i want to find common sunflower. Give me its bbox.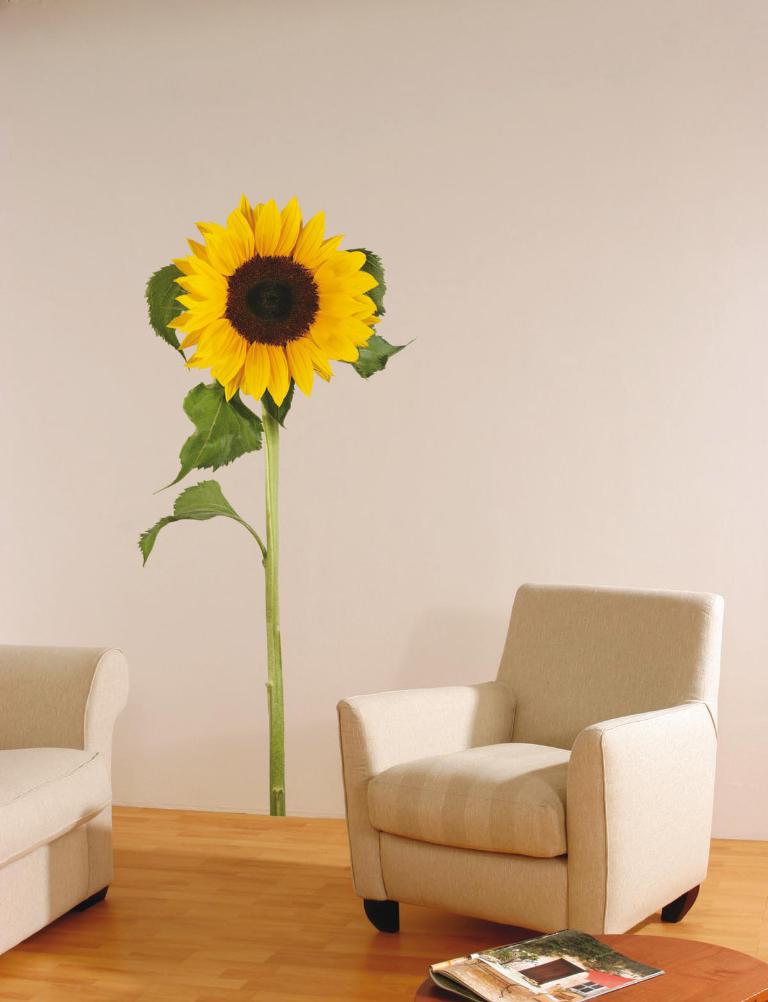
<box>167,197,383,409</box>.
